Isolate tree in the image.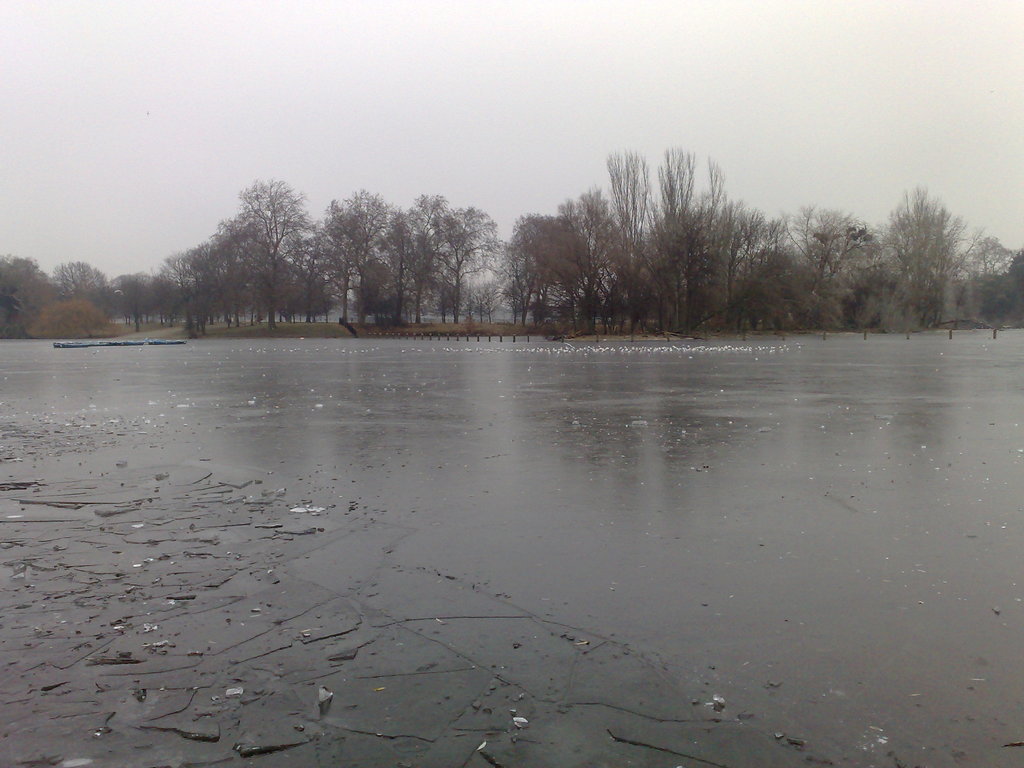
Isolated region: 179/161/316/321.
